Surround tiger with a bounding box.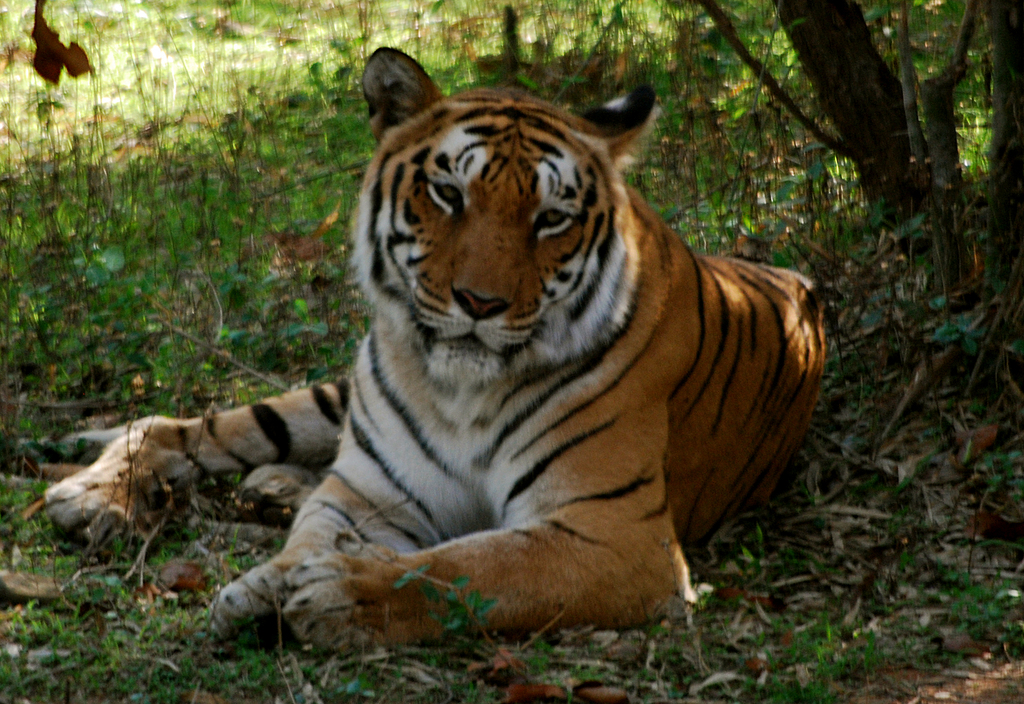
box(0, 45, 828, 651).
